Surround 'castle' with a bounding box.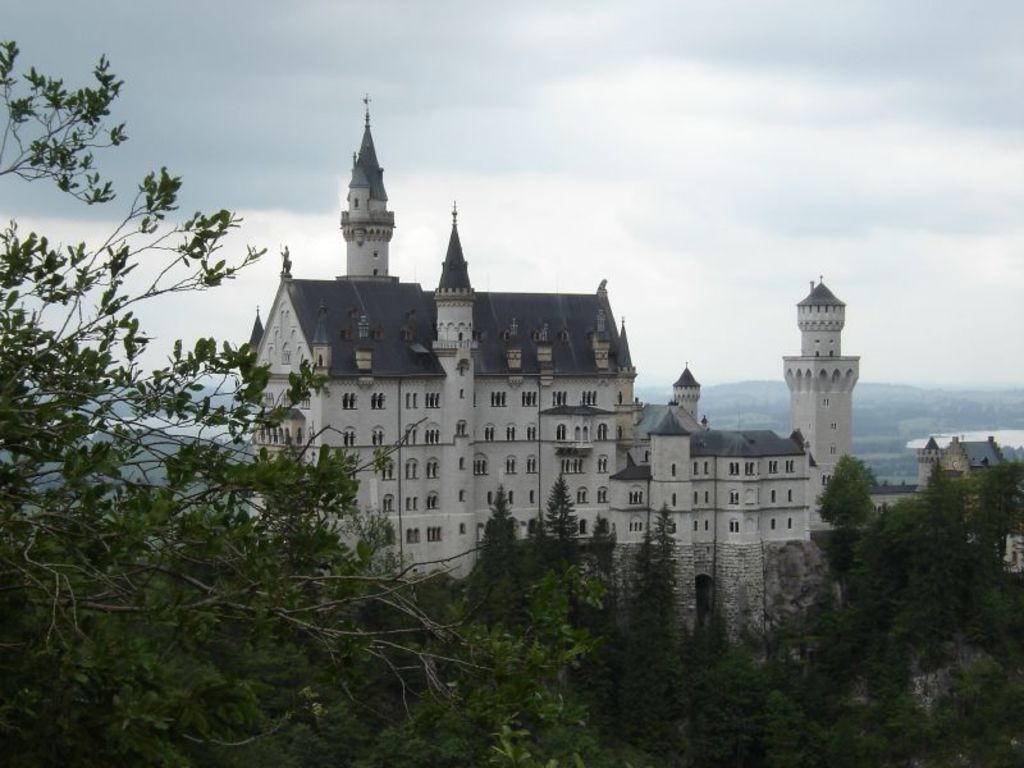
bbox(873, 430, 1023, 582).
